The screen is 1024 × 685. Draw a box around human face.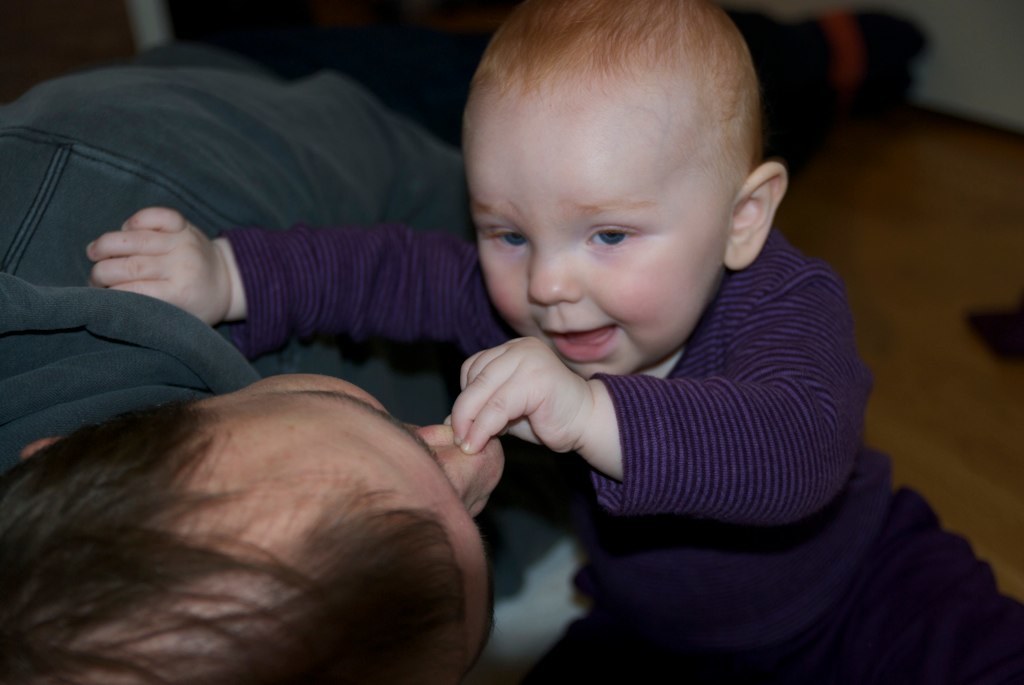
199:380:512:650.
